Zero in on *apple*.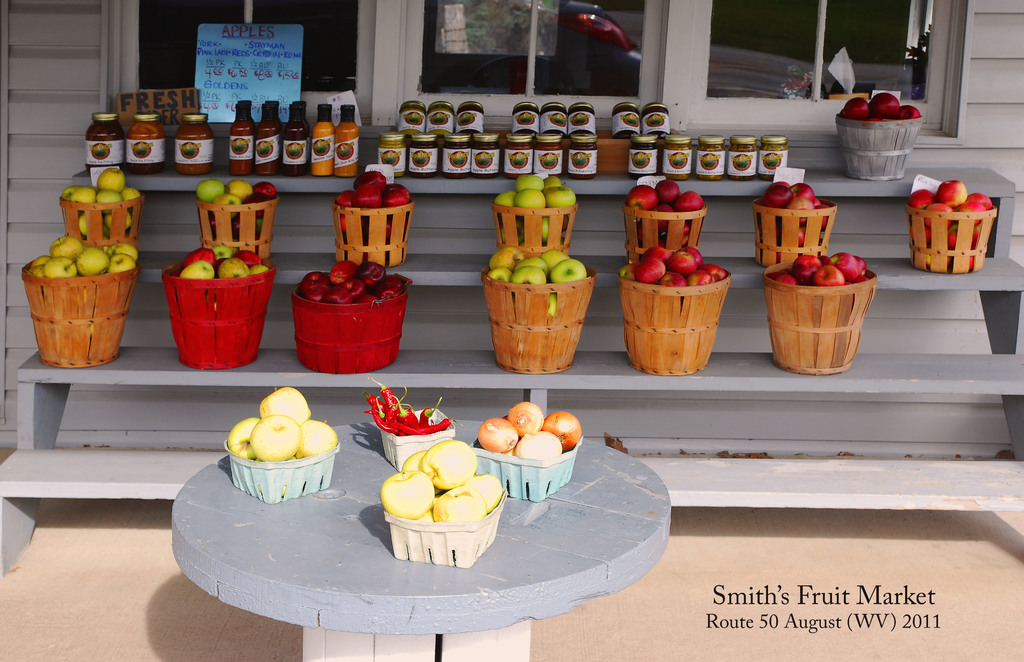
Zeroed in: <box>379,467,434,523</box>.
